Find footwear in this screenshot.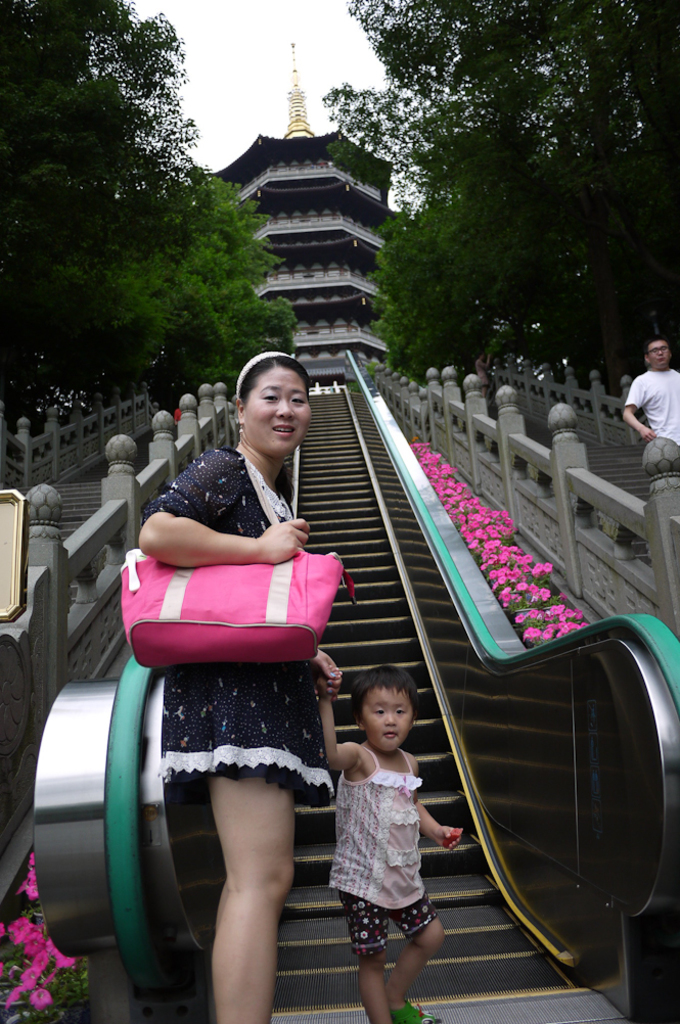
The bounding box for footwear is locate(387, 1003, 441, 1023).
